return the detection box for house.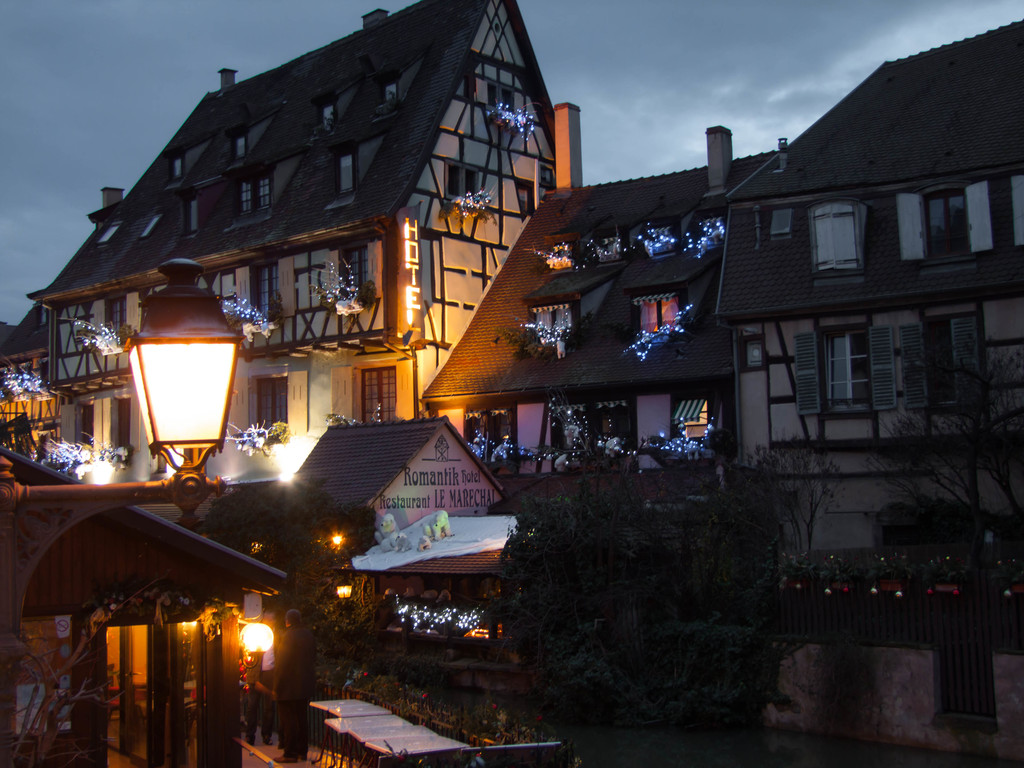
(0, 0, 581, 557).
